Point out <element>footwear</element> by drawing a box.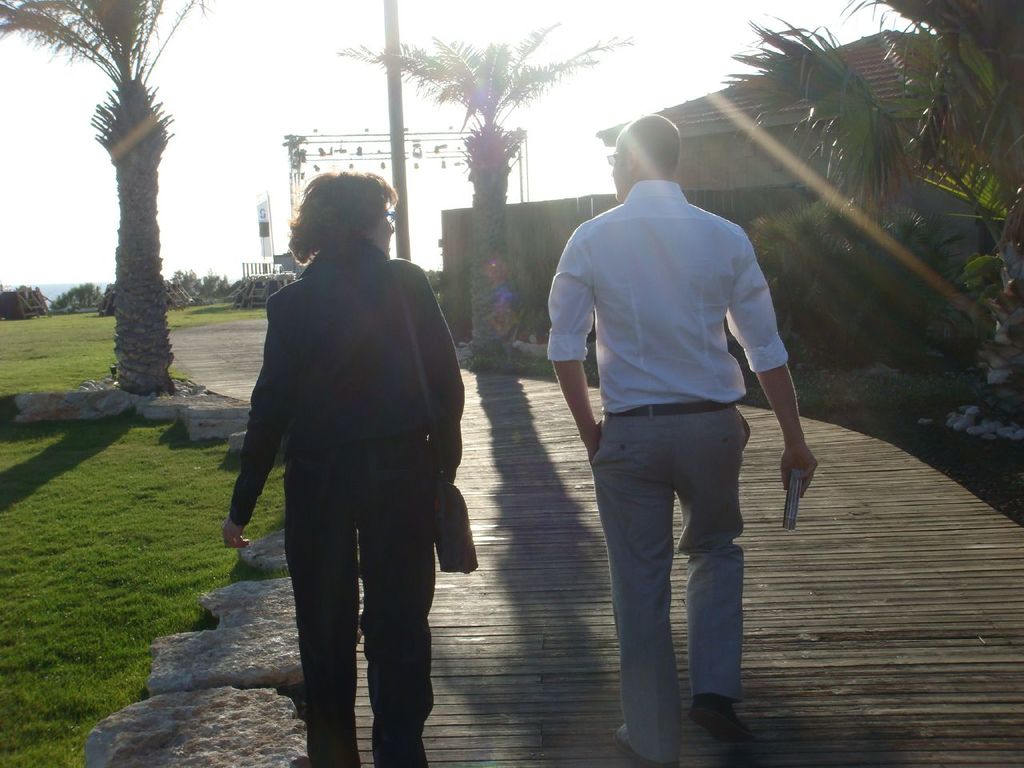
687, 697, 756, 742.
